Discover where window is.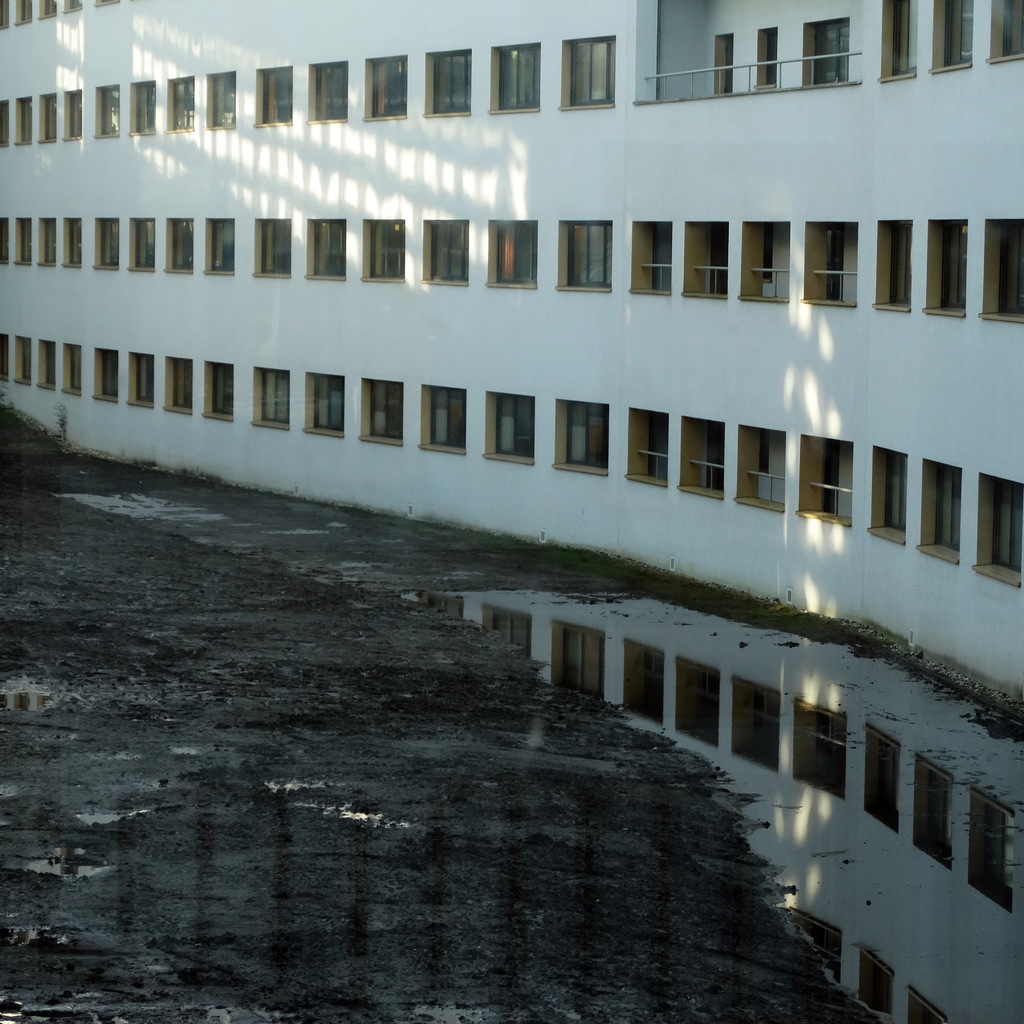
Discovered at box=[415, 588, 466, 620].
